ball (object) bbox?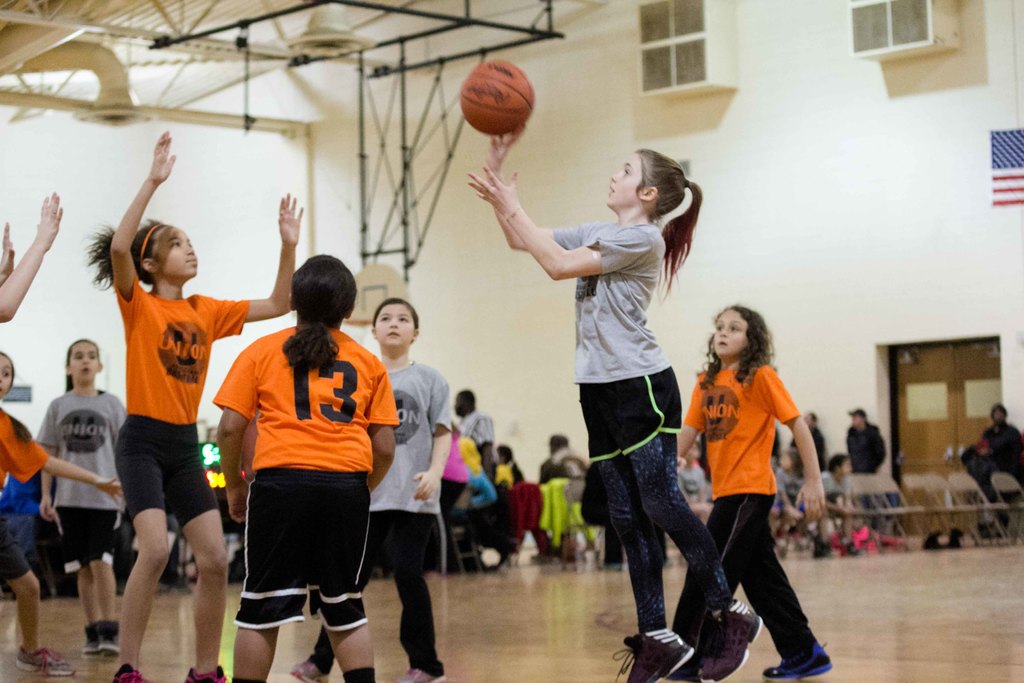
[x1=456, y1=57, x2=541, y2=140]
